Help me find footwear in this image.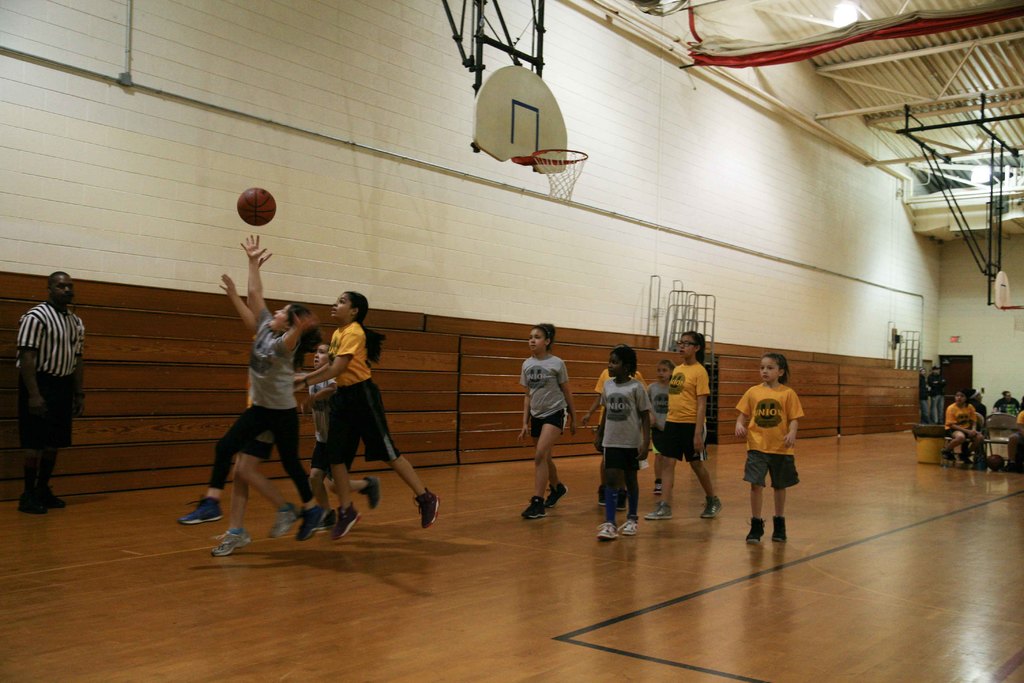
Found it: detection(51, 488, 67, 507).
